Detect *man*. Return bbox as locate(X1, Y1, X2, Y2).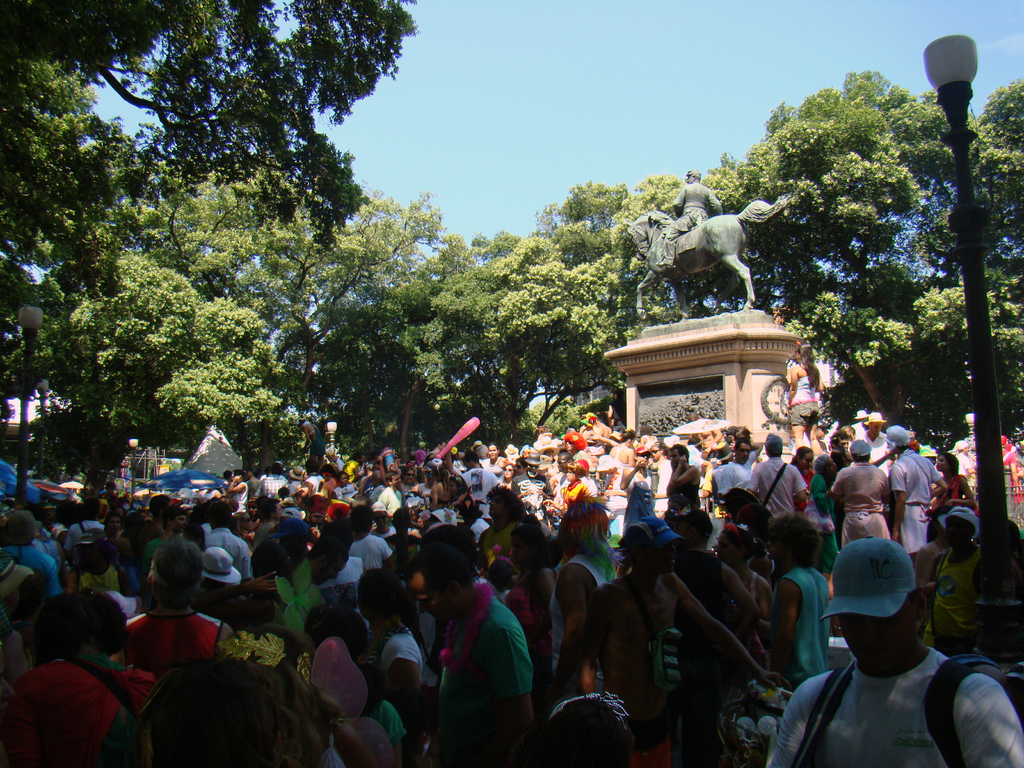
locate(295, 419, 326, 470).
